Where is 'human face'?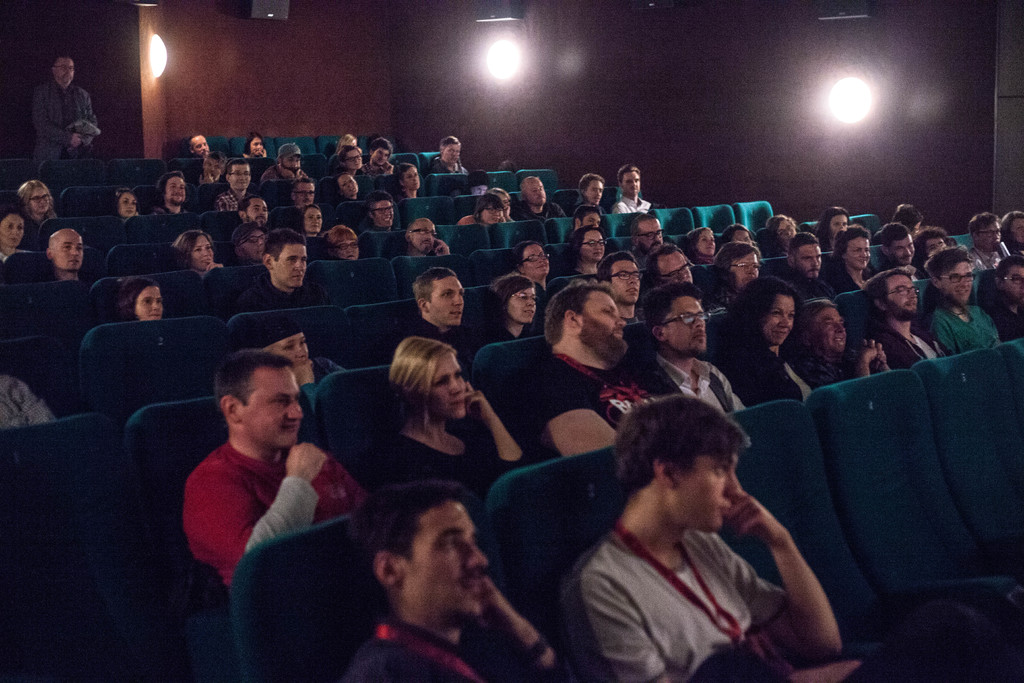
193 138 205 152.
